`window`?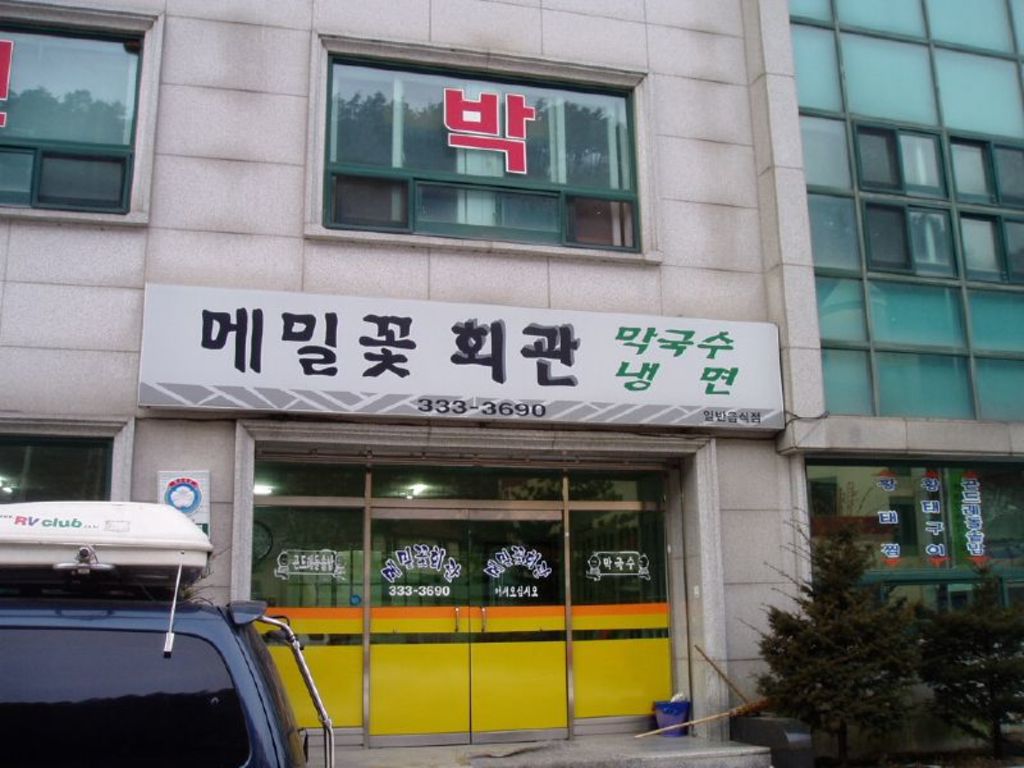
(left=315, top=42, right=649, bottom=241)
